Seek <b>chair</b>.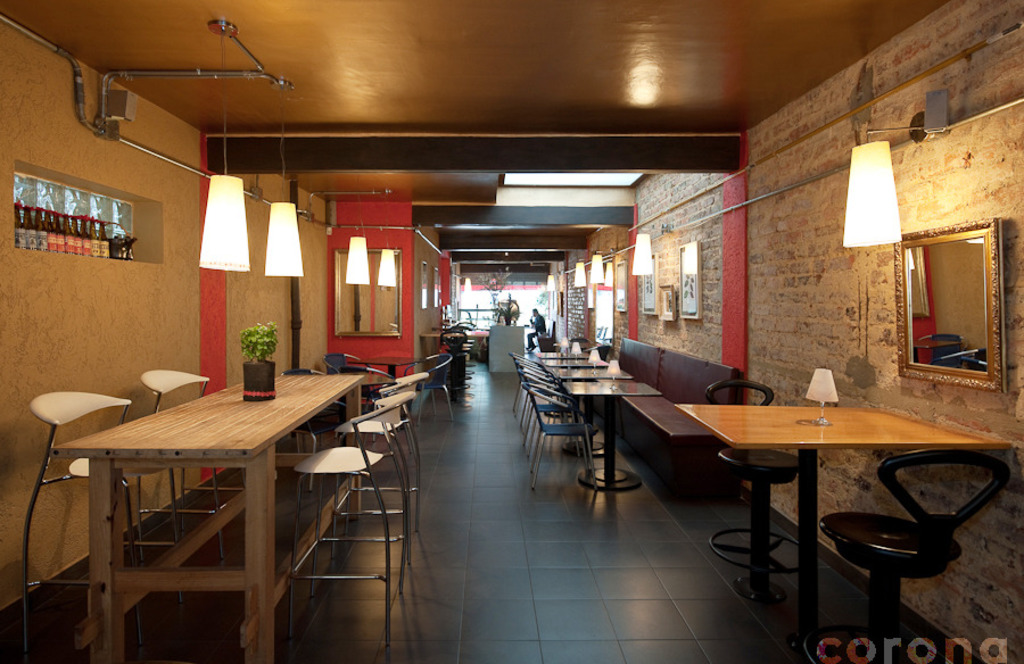
region(505, 352, 555, 412).
